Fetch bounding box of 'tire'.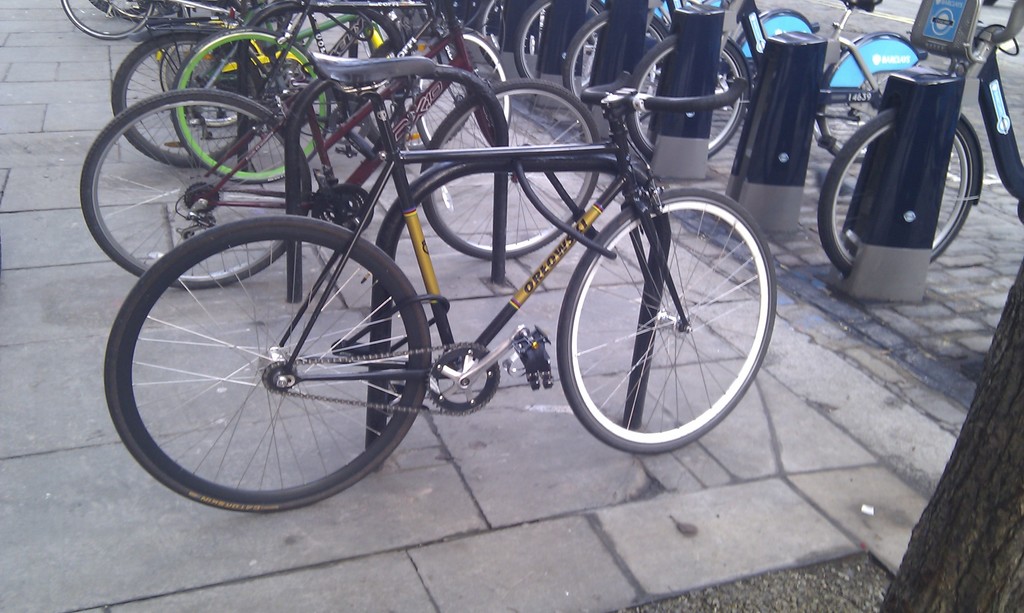
Bbox: 421/79/598/261.
